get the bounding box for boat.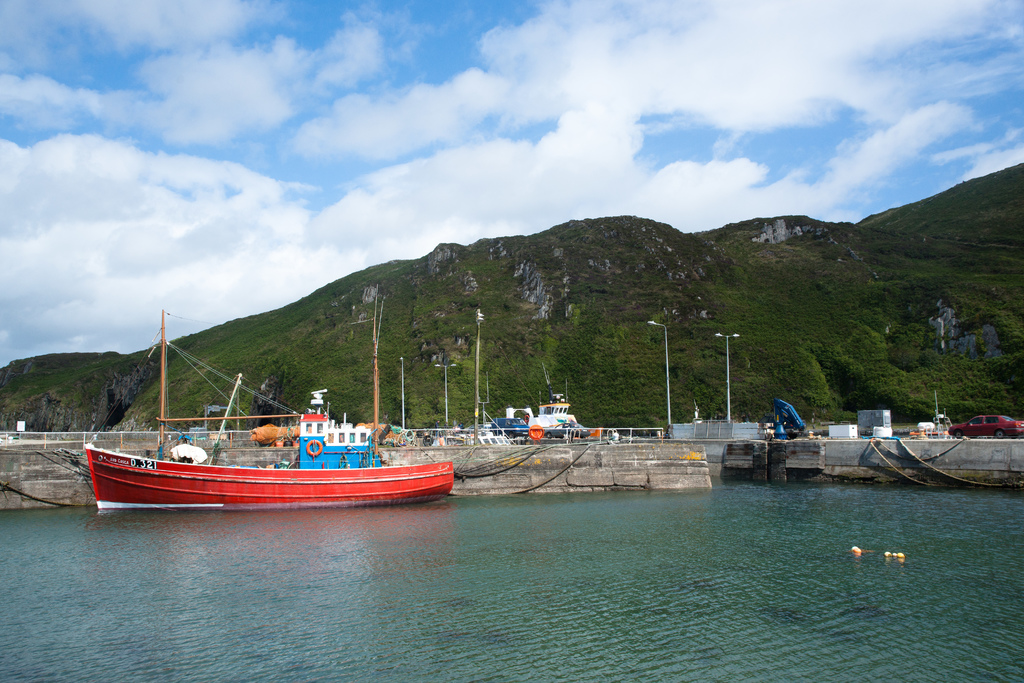
80/356/461/522.
